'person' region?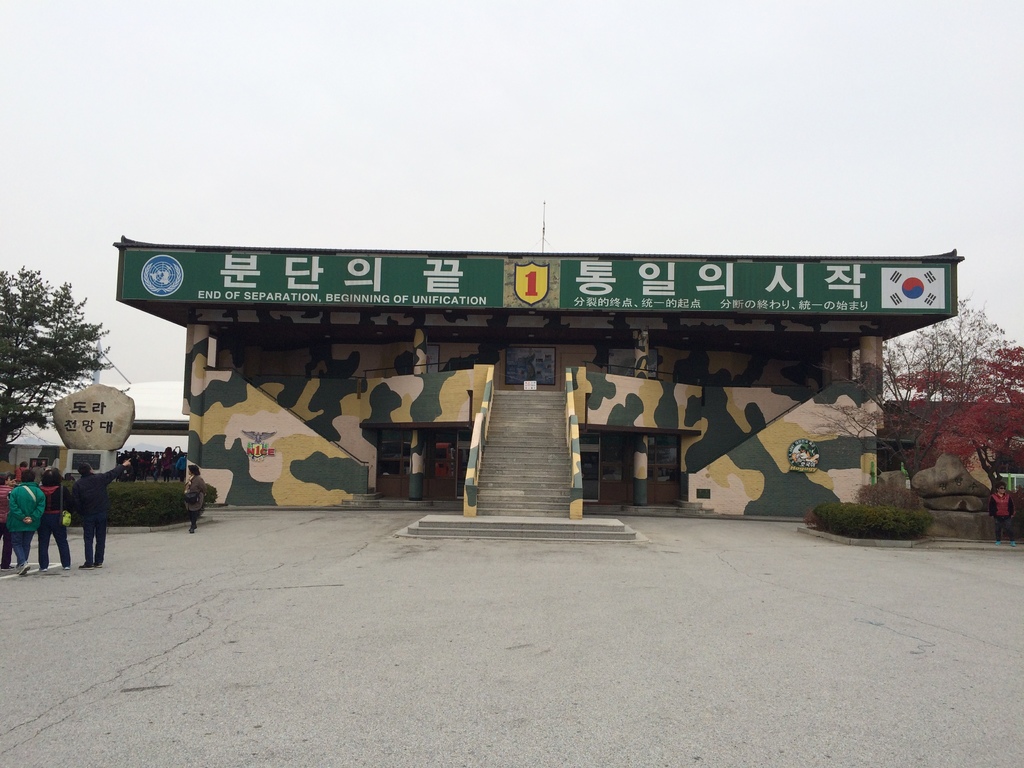
left=161, top=447, right=184, bottom=480
